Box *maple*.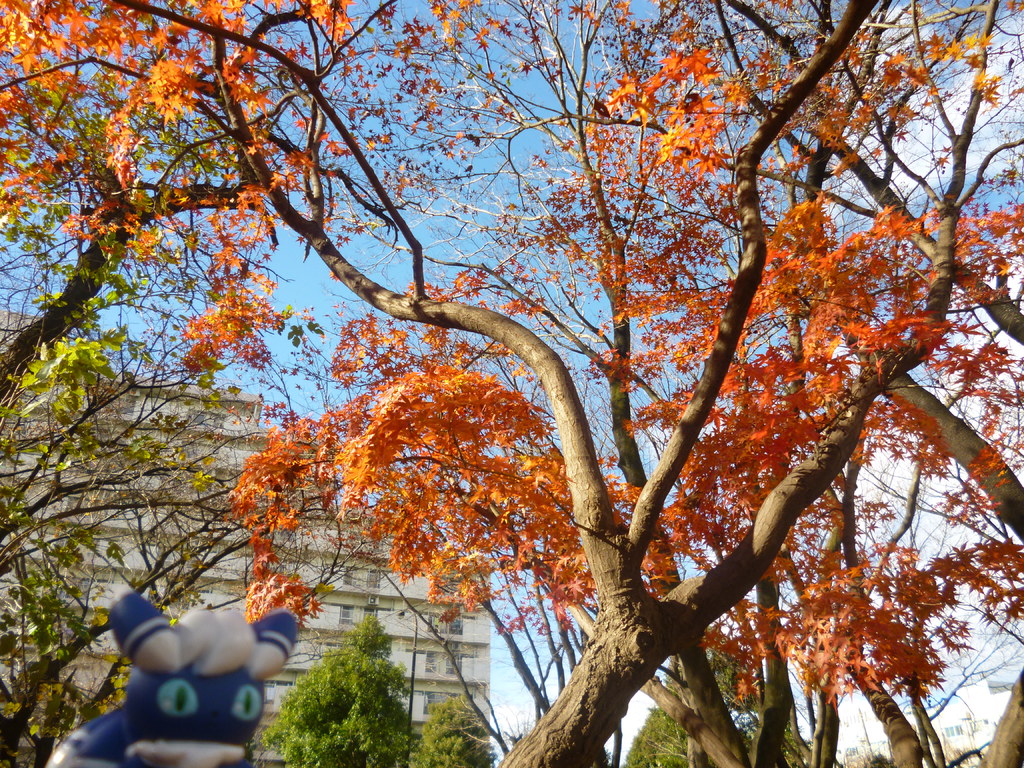
0 0 1018 767.
